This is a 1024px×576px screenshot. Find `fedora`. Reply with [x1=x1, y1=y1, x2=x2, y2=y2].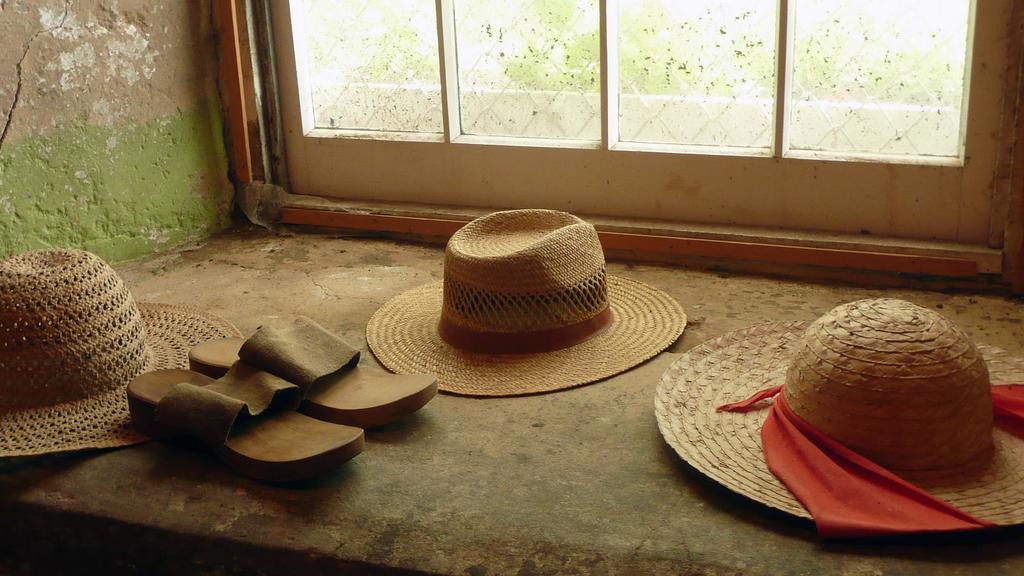
[x1=0, y1=244, x2=244, y2=462].
